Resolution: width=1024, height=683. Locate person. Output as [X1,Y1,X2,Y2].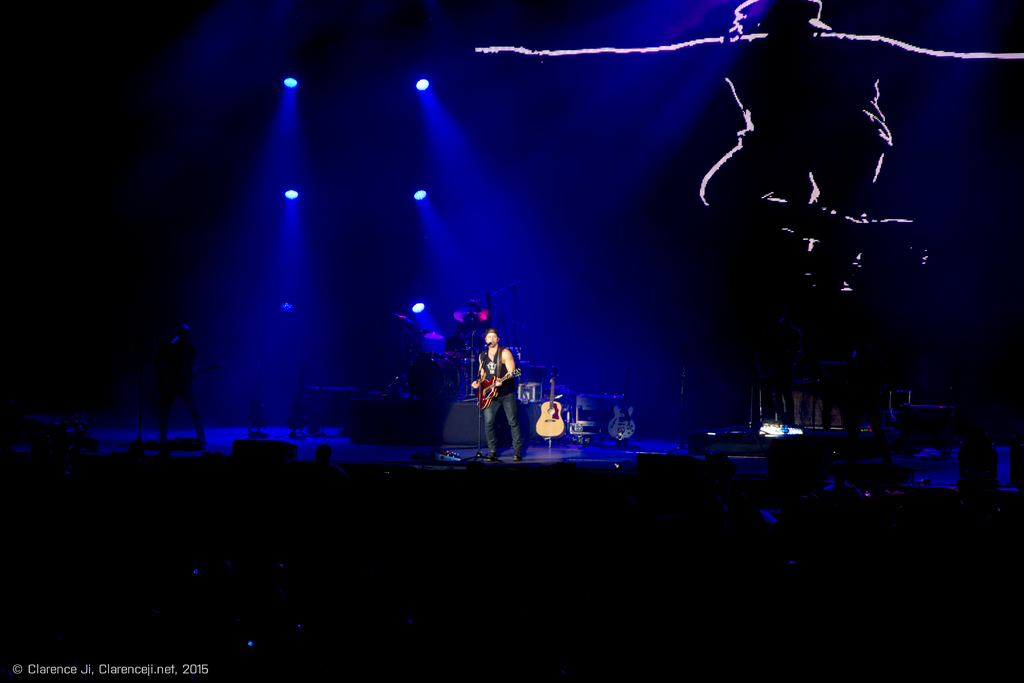
[481,306,532,470].
